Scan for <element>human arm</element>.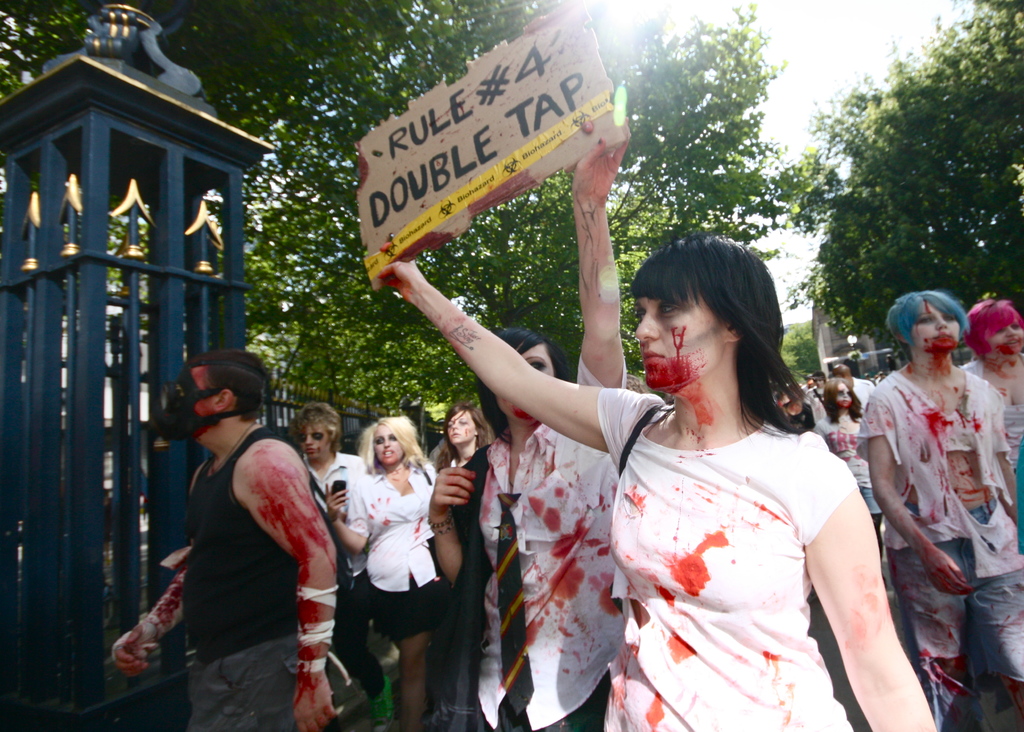
Scan result: bbox=[568, 139, 627, 389].
